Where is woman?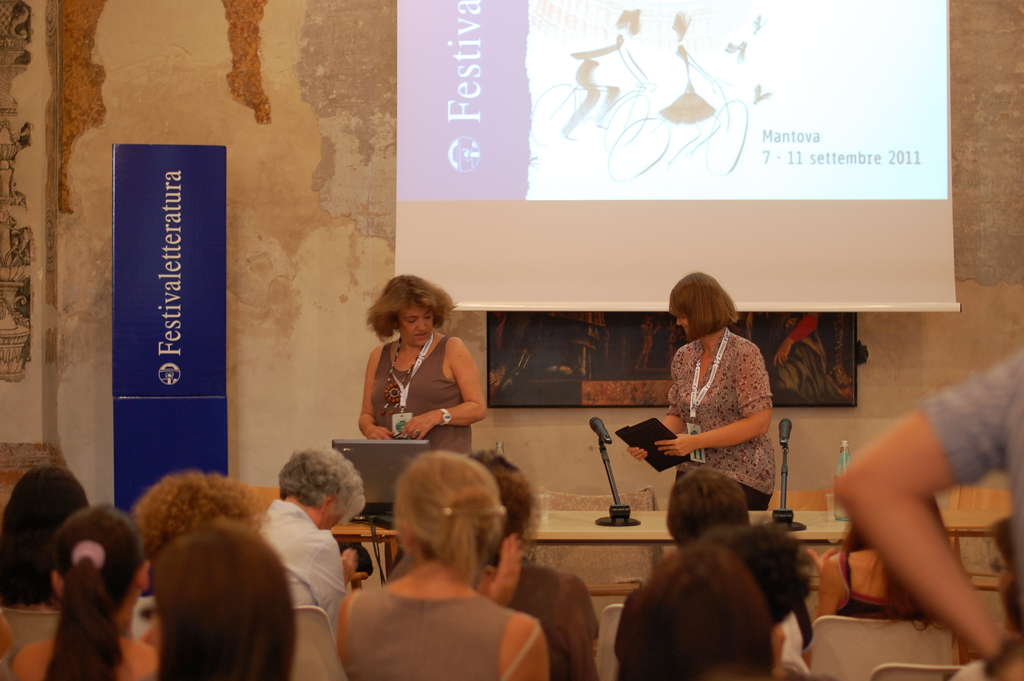
locate(339, 456, 548, 679).
